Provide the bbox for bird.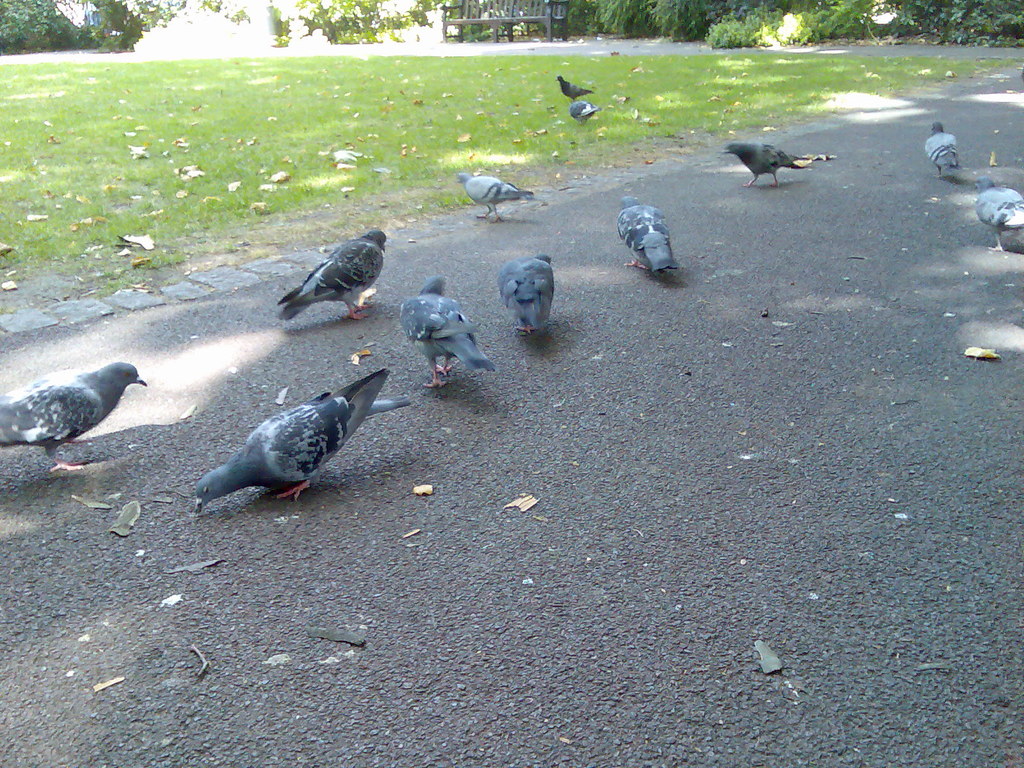
bbox=[178, 359, 390, 500].
